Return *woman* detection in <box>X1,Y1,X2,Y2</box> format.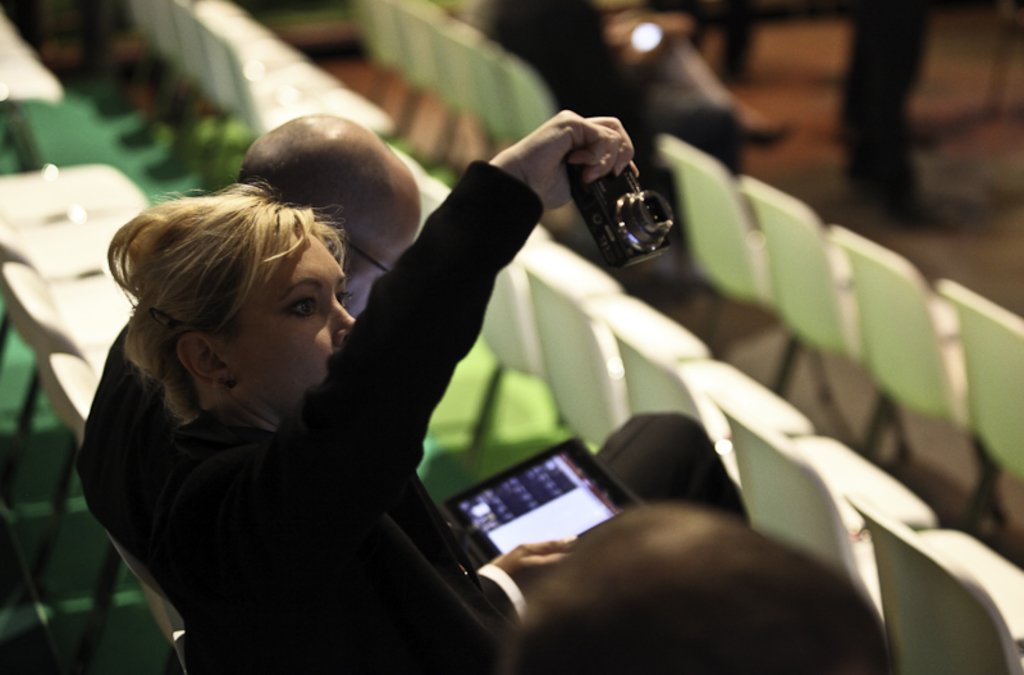
<box>83,97,637,667</box>.
